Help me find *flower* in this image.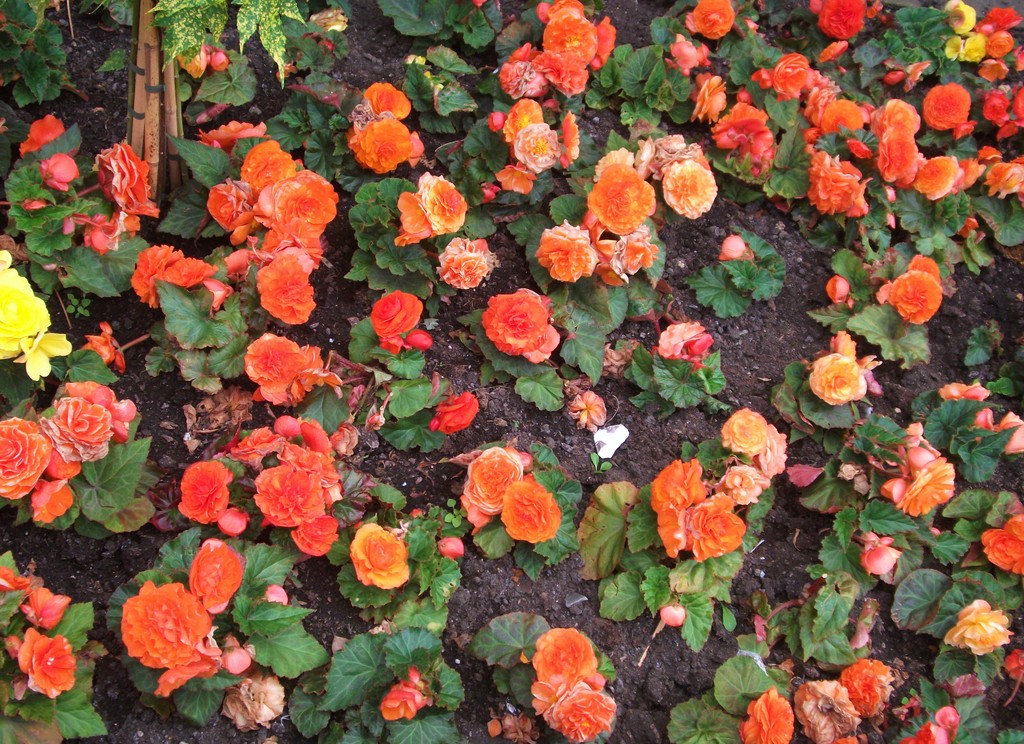
Found it: 84/316/120/382.
